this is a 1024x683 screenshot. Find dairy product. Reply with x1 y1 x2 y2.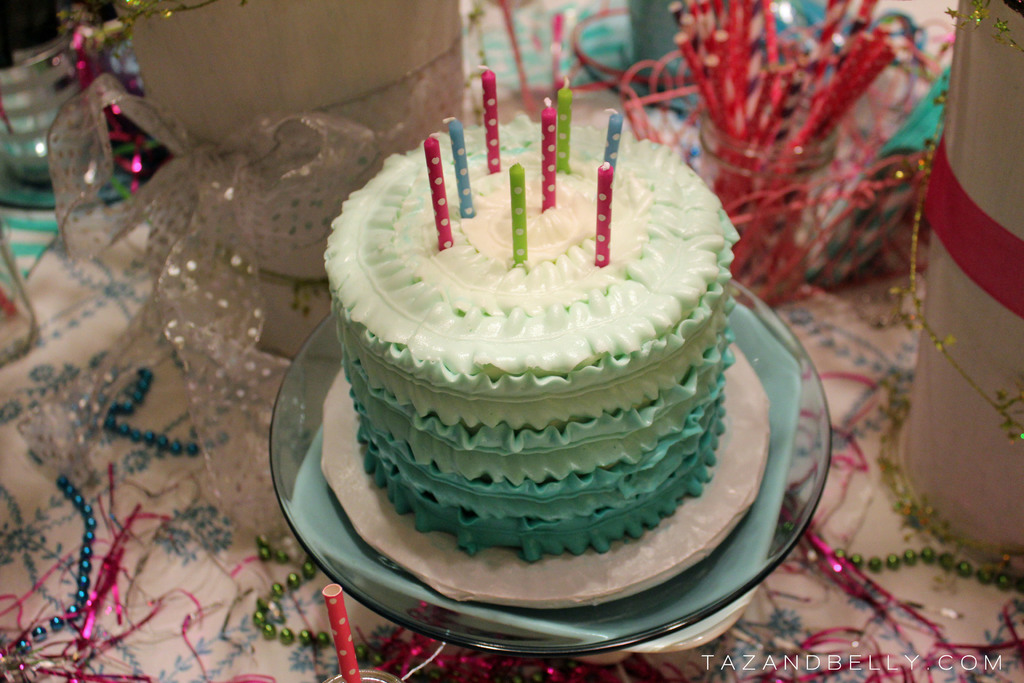
355 101 730 563.
